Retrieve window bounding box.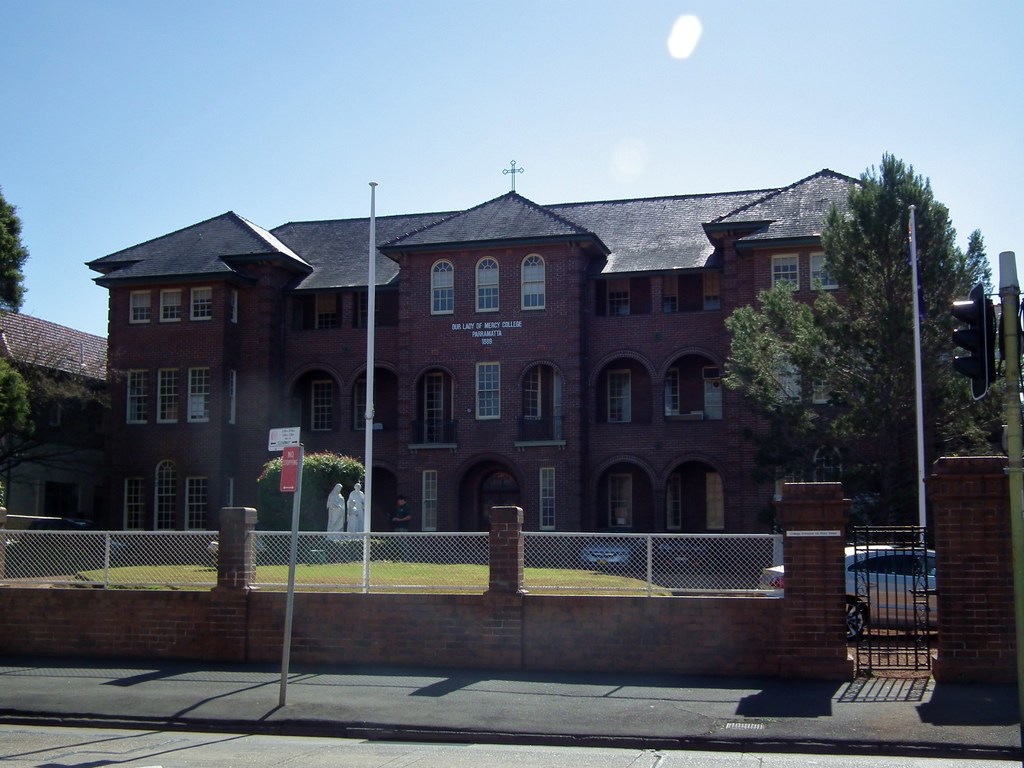
Bounding box: [x1=188, y1=284, x2=215, y2=318].
